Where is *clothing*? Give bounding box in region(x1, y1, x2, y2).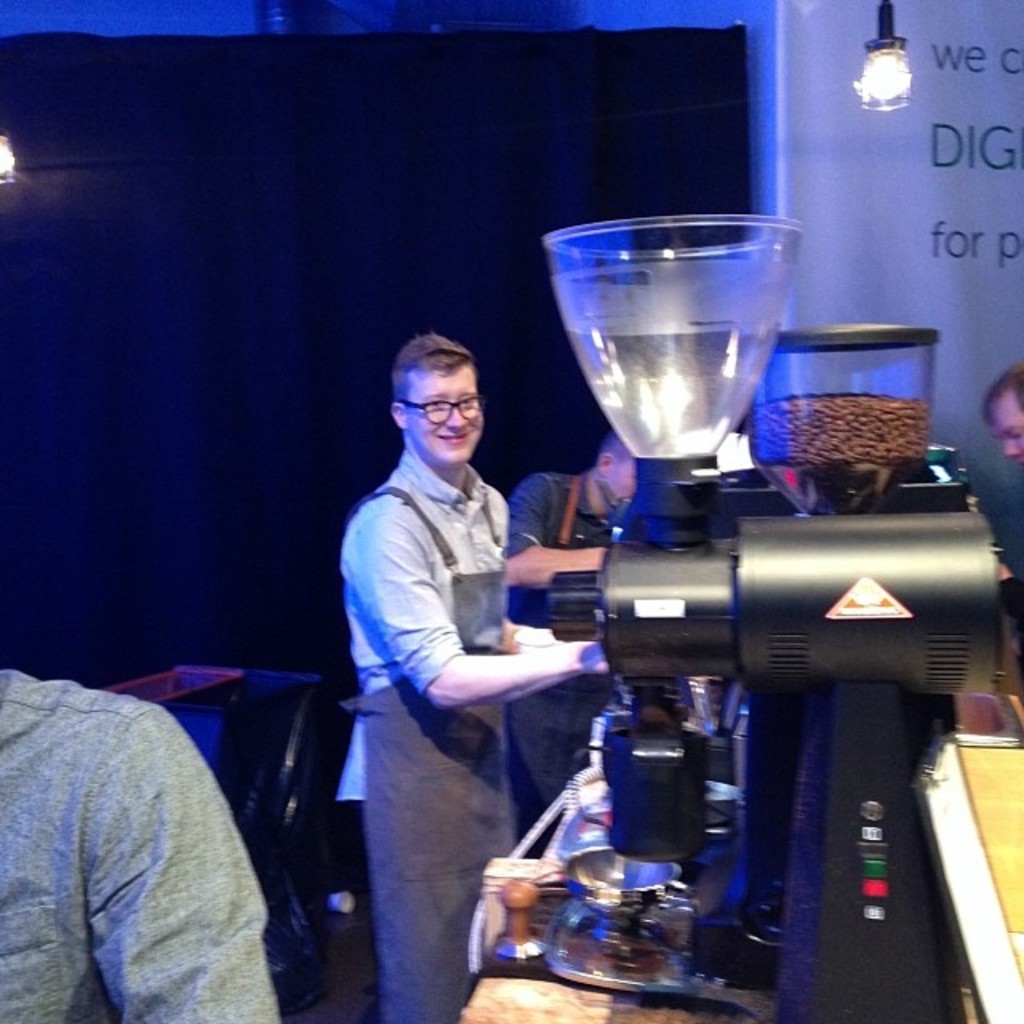
region(496, 466, 610, 790).
